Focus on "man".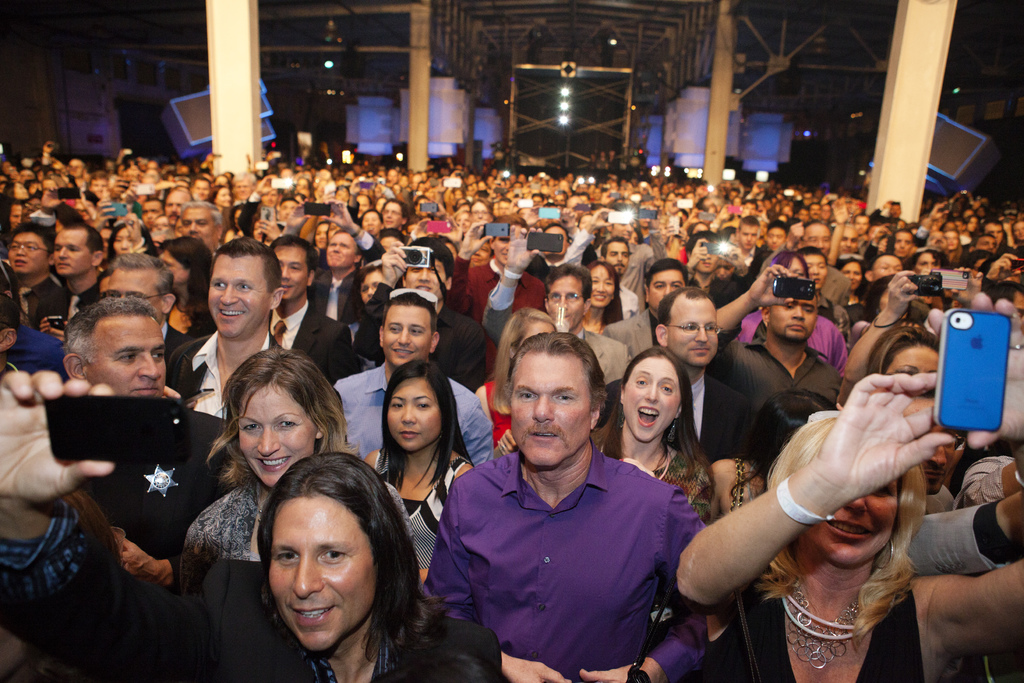
Focused at box(168, 236, 286, 415).
